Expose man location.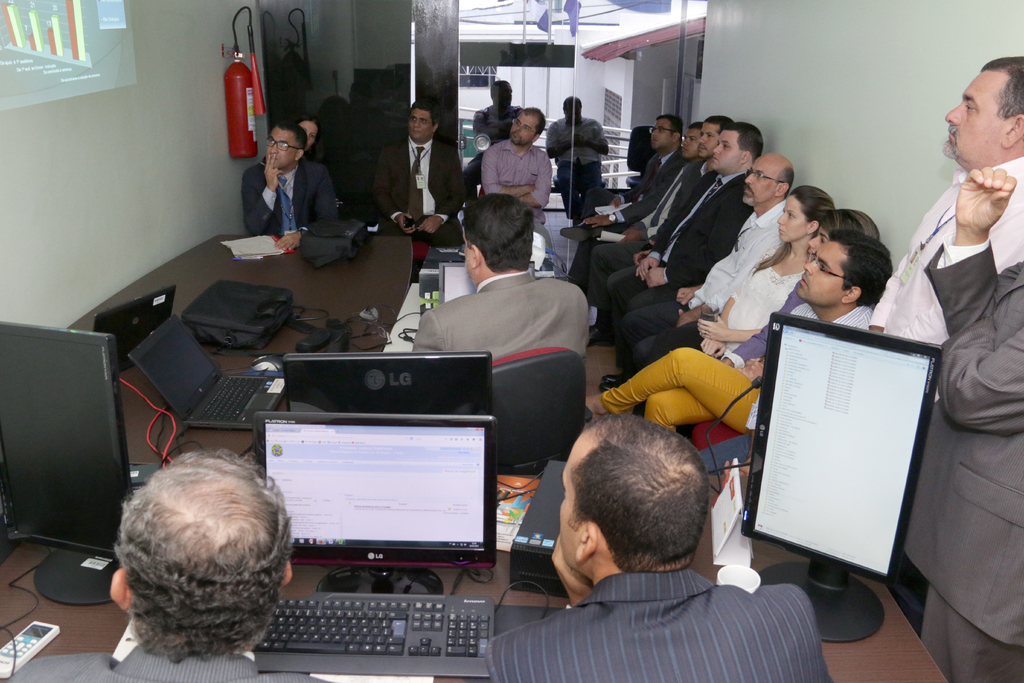
Exposed at (left=479, top=106, right=551, bottom=249).
